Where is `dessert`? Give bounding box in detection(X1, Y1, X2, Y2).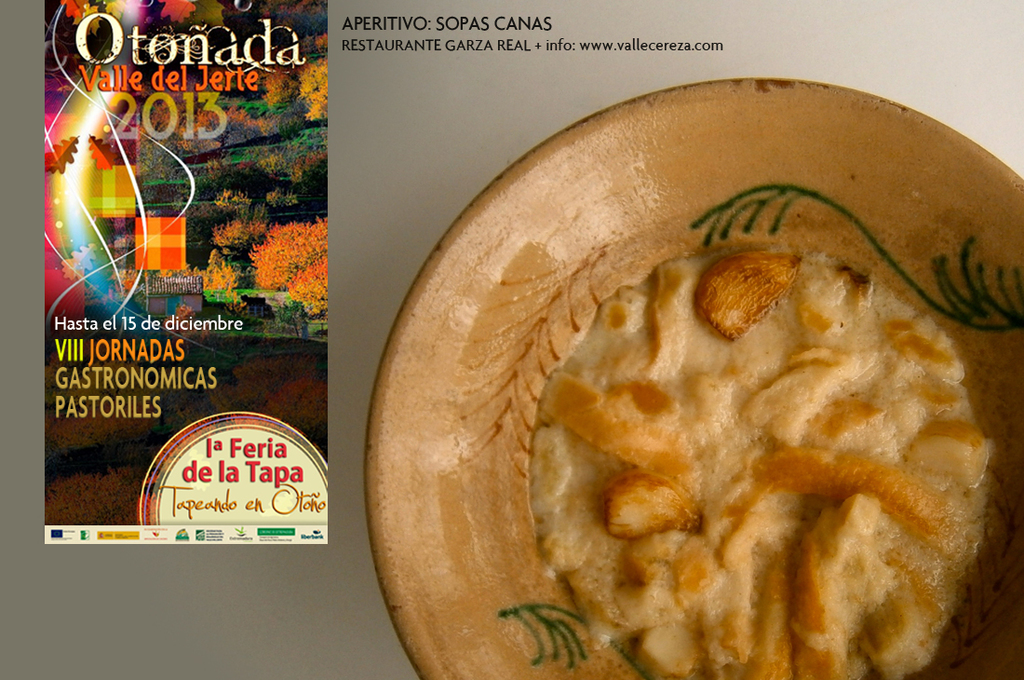
detection(530, 246, 988, 679).
